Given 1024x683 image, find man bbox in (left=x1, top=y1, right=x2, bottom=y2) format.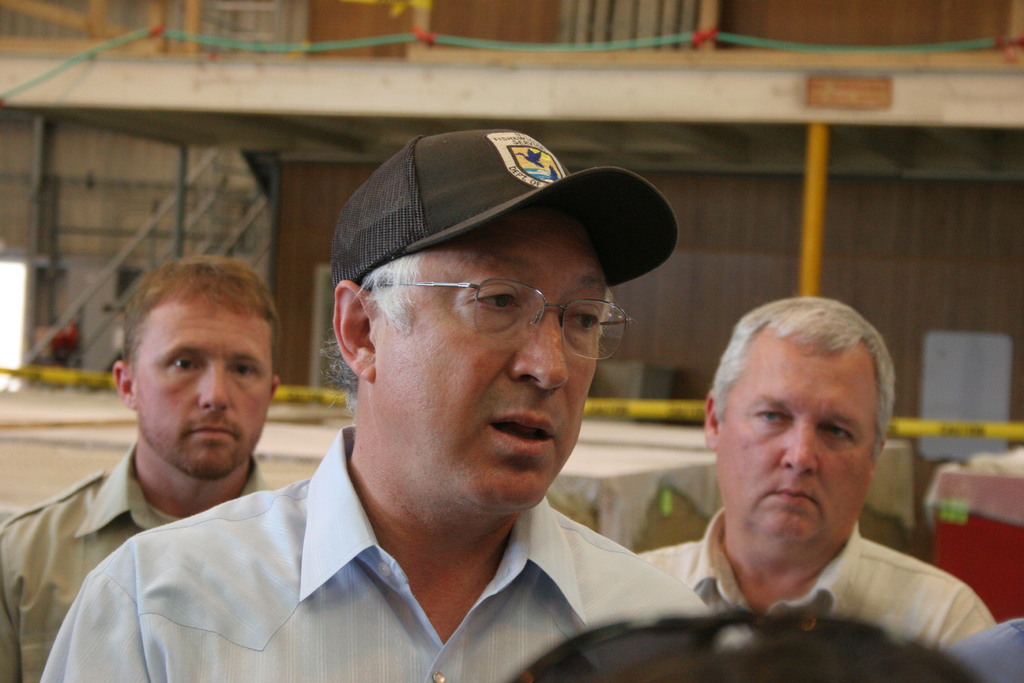
(left=0, top=260, right=292, bottom=682).
